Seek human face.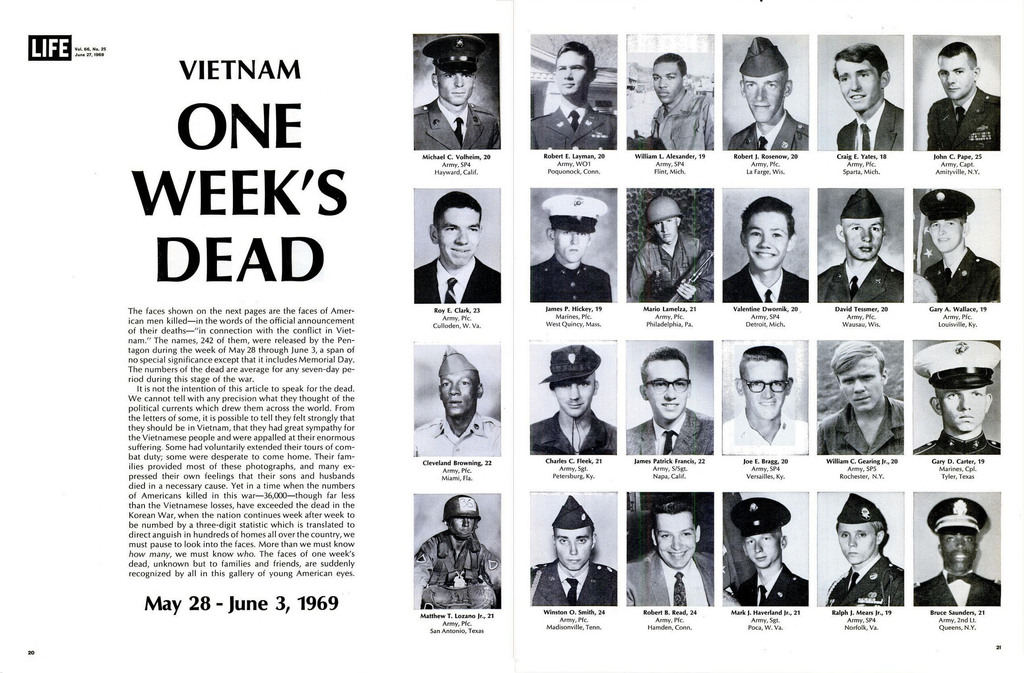
[836,60,882,112].
